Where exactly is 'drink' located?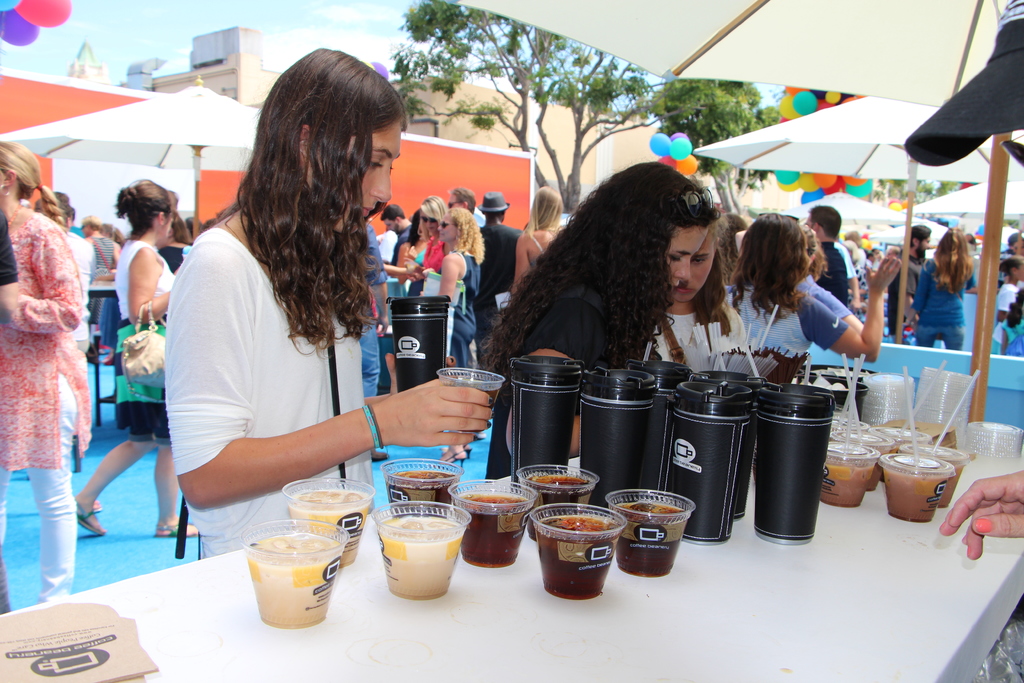
Its bounding box is box(462, 389, 499, 435).
